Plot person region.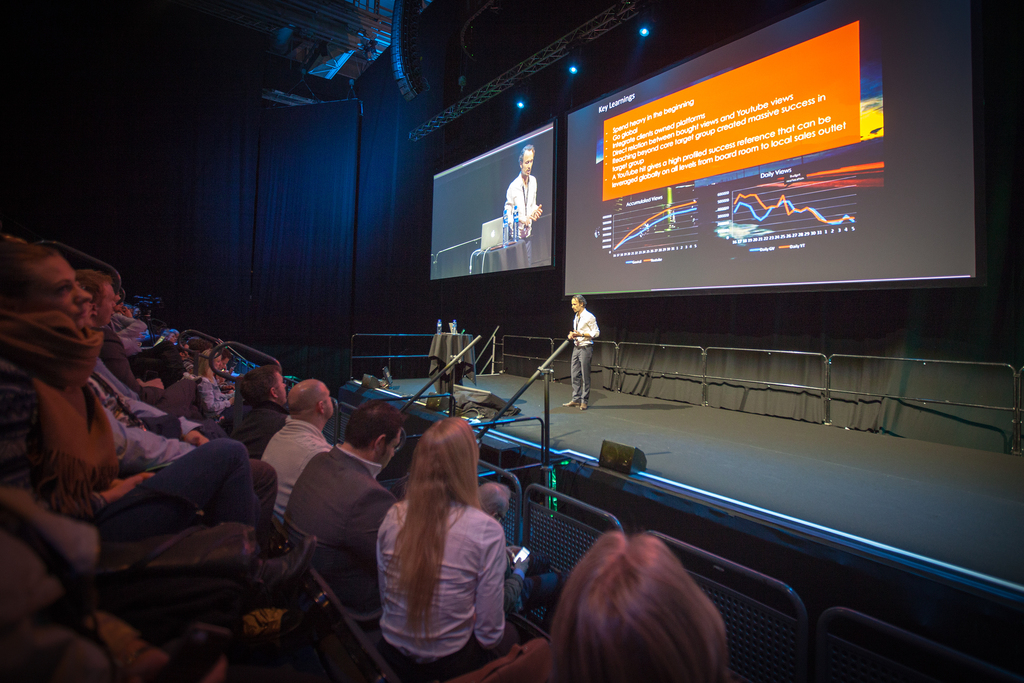
Plotted at bbox=(566, 294, 600, 407).
